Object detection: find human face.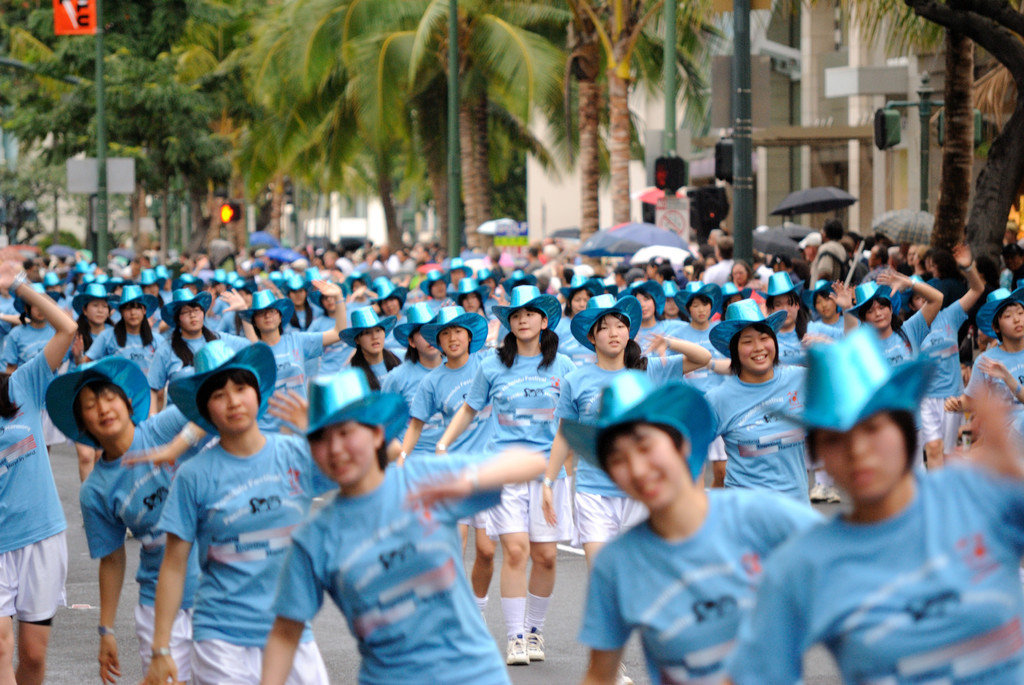
Rect(569, 290, 590, 315).
